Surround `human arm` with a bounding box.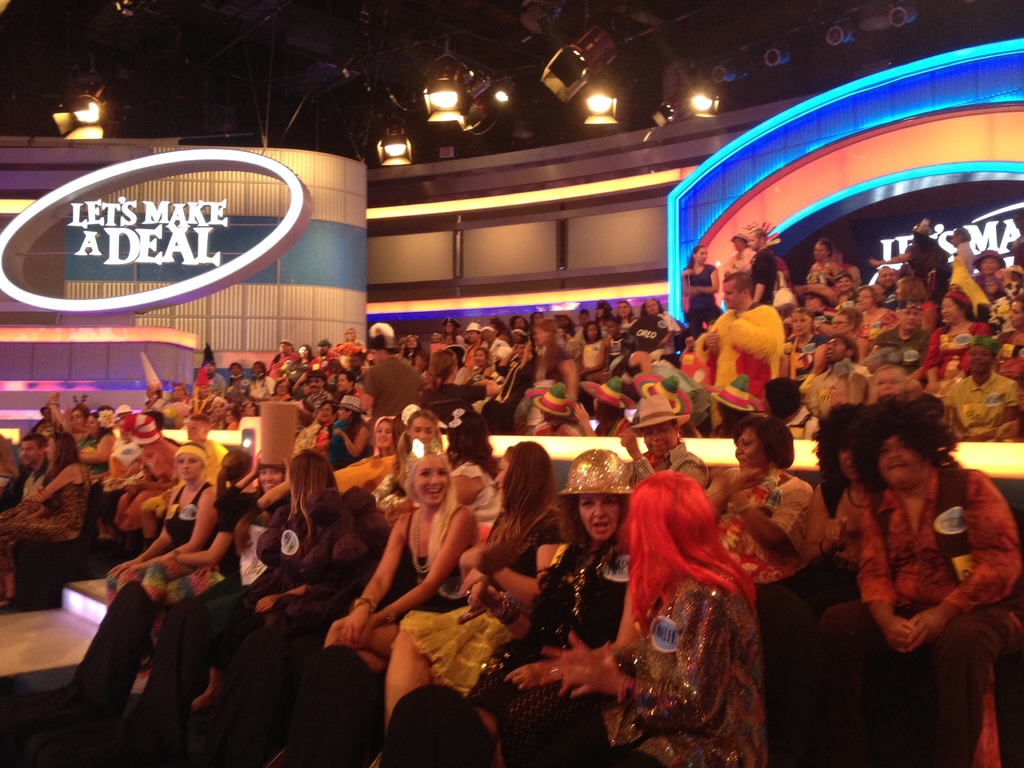
{"x1": 373, "y1": 500, "x2": 484, "y2": 630}.
